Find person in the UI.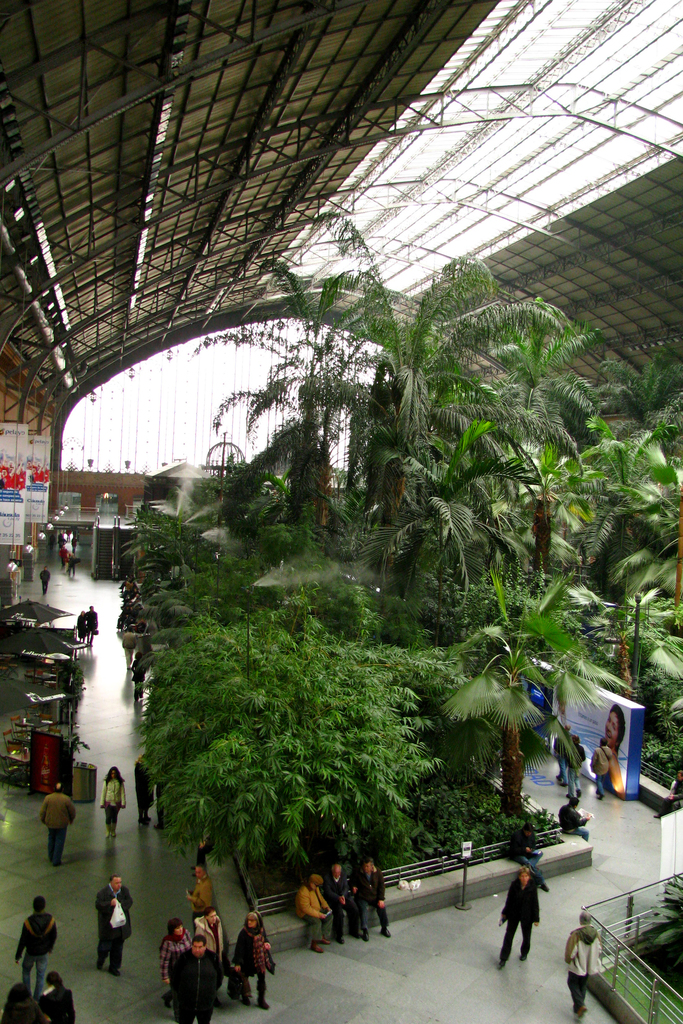
UI element at <region>594, 741, 613, 801</region>.
